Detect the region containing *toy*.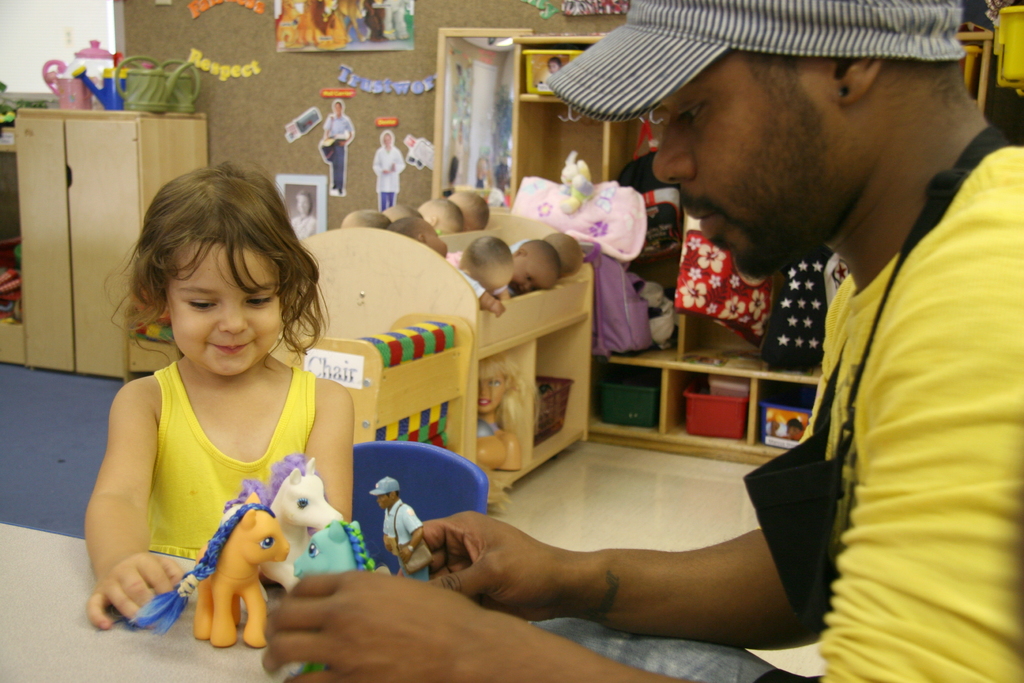
detection(380, 489, 431, 580).
